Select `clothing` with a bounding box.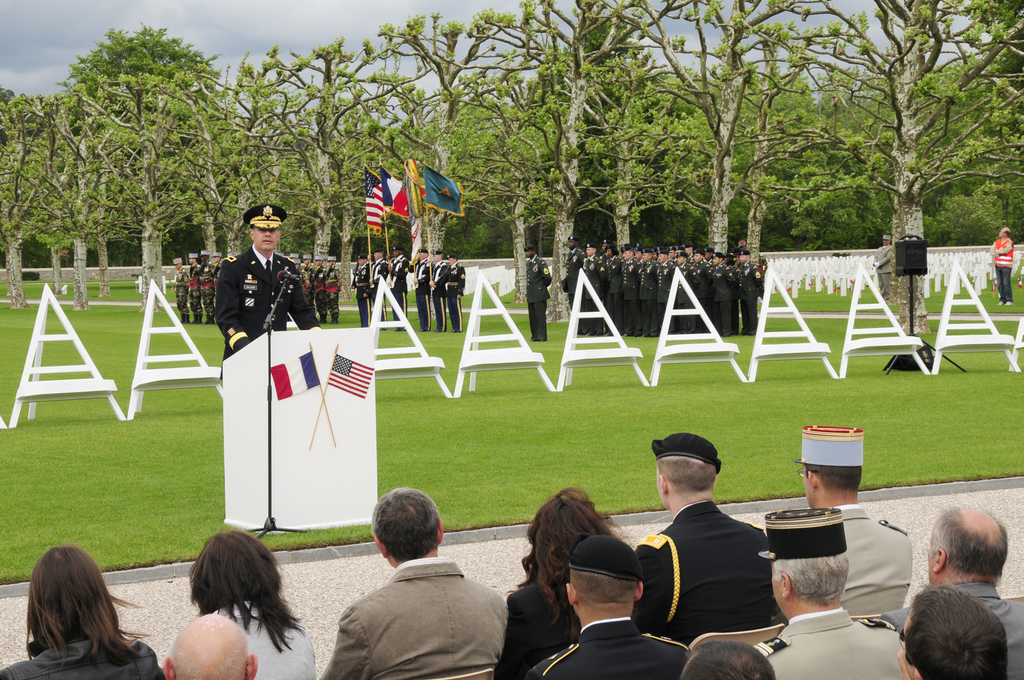
716 262 732 330.
